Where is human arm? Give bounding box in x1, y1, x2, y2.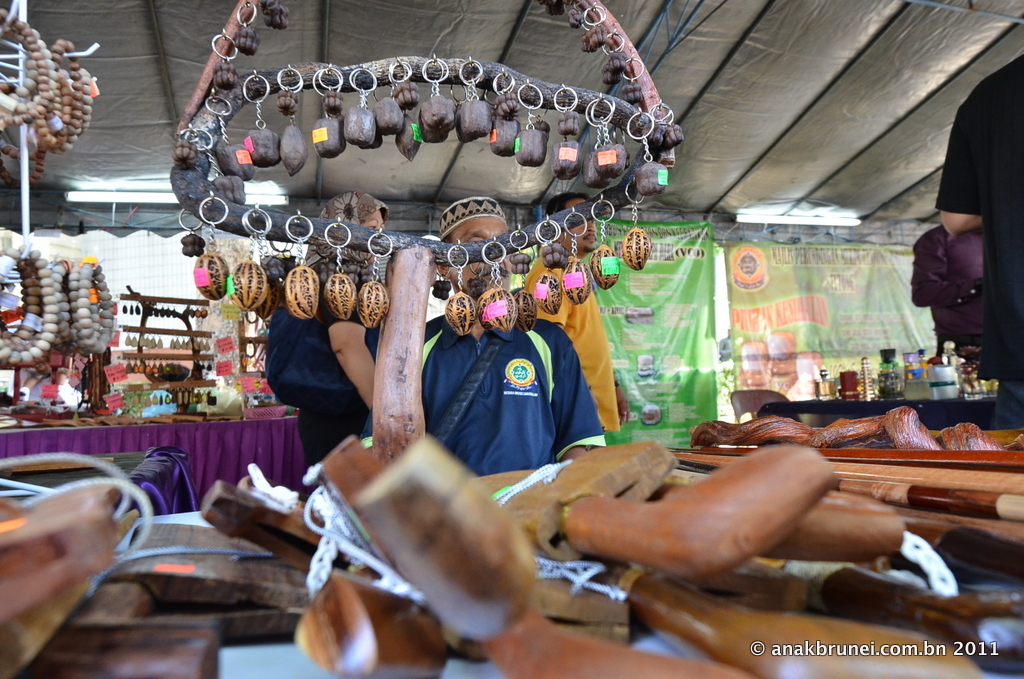
936, 77, 986, 237.
